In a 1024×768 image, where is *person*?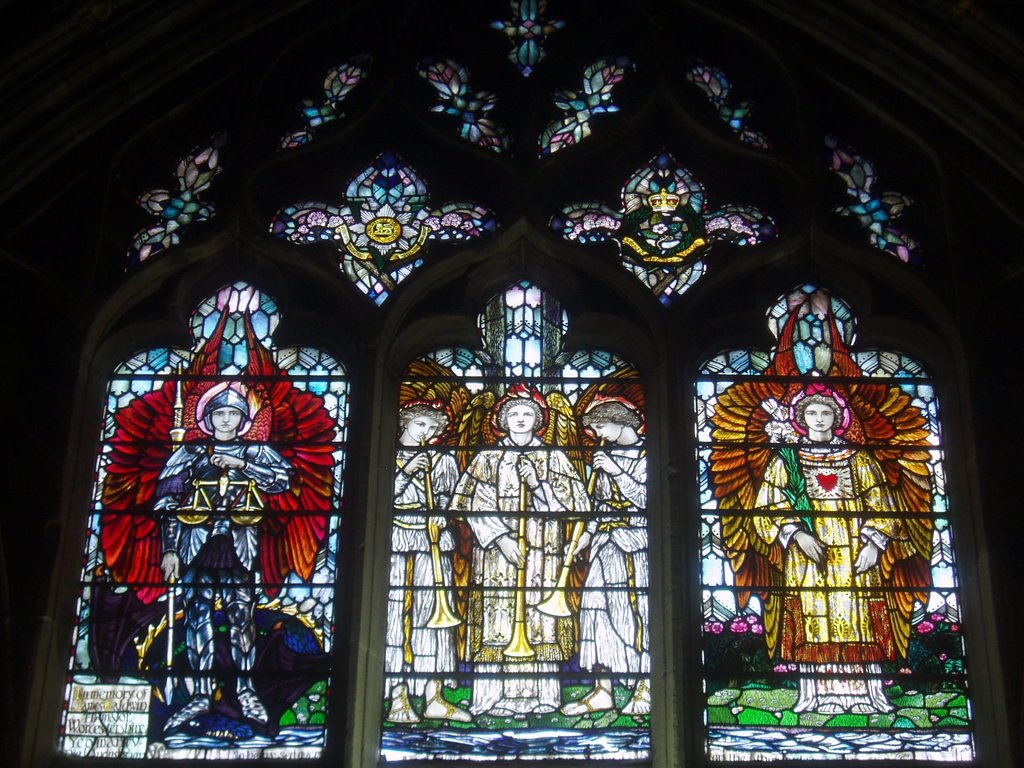
<box>561,397,654,720</box>.
